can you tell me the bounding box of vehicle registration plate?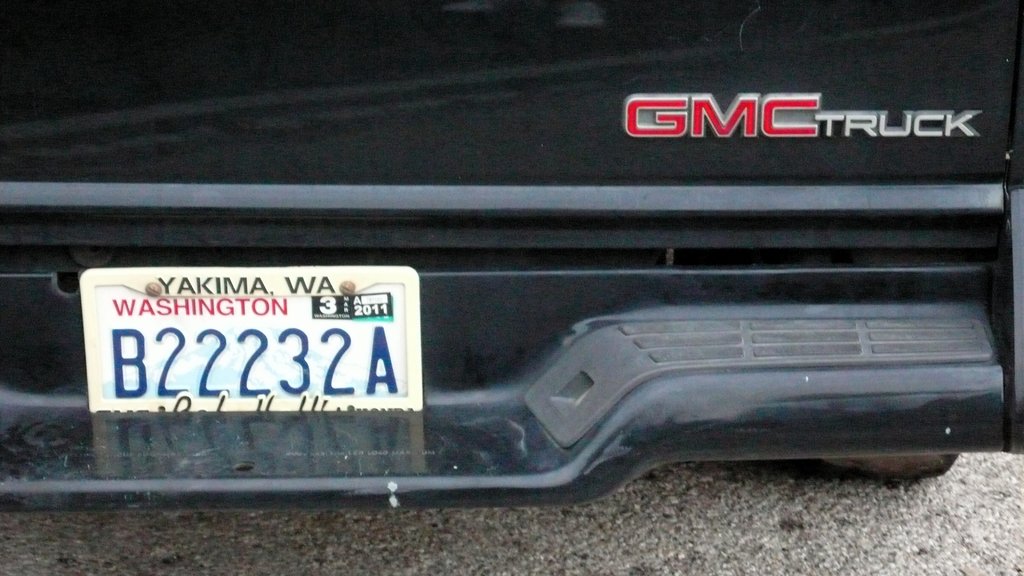
83,244,431,439.
